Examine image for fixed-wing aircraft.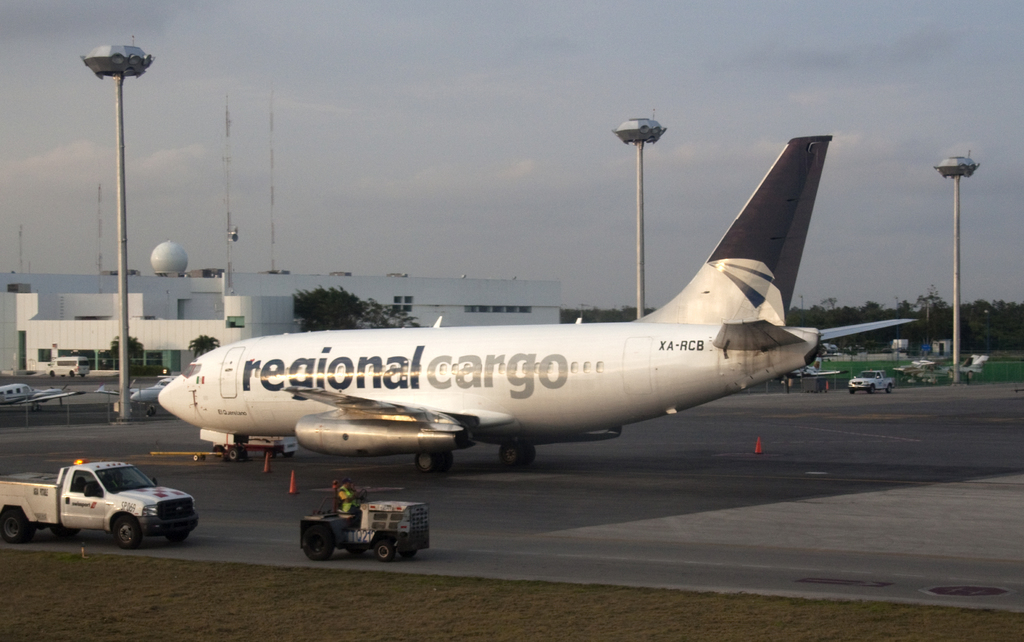
Examination result: [x1=93, y1=375, x2=177, y2=424].
